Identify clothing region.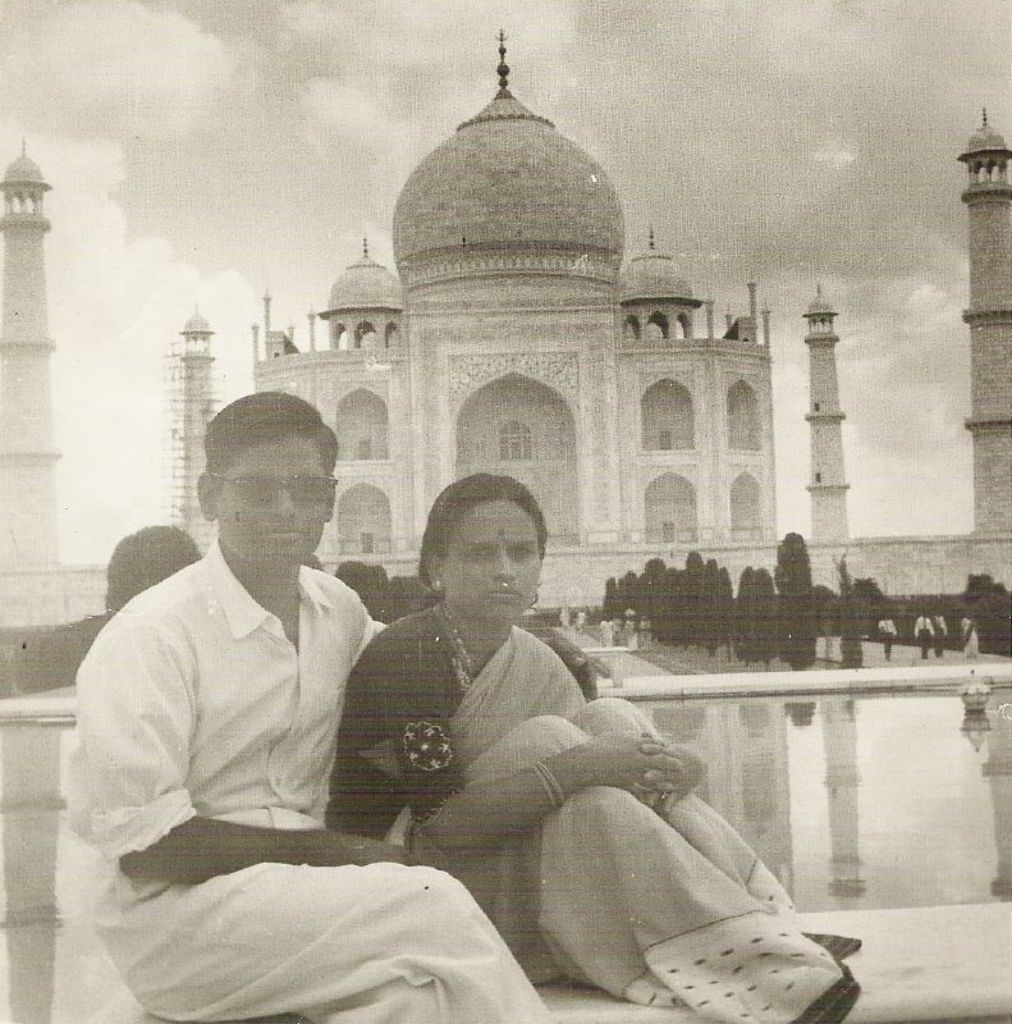
Region: bbox(60, 530, 542, 1023).
